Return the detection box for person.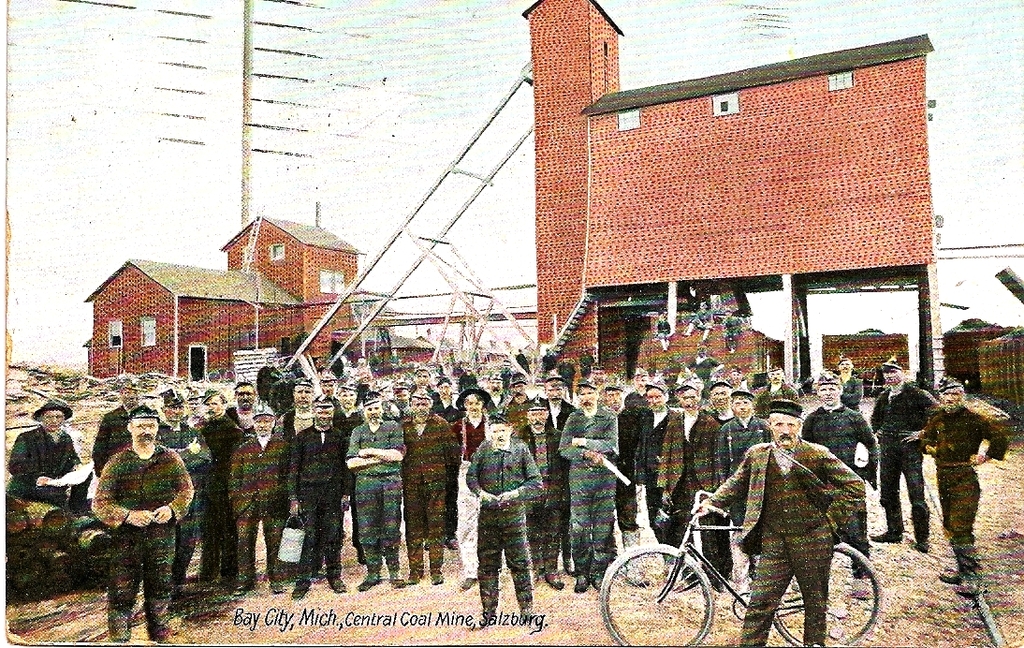
[x1=553, y1=376, x2=618, y2=596].
